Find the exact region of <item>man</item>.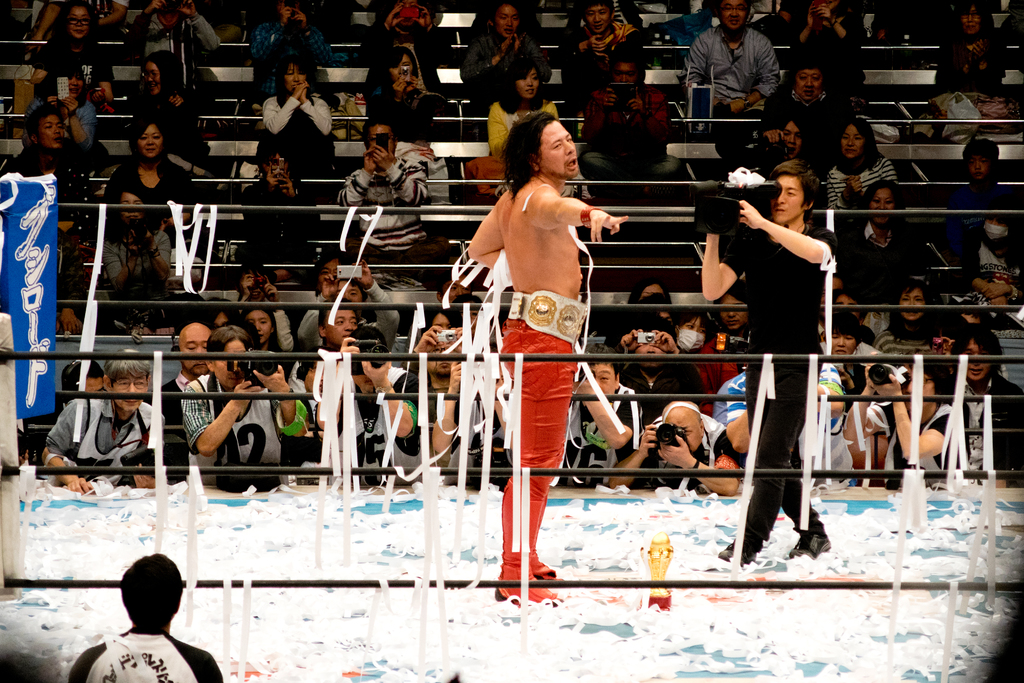
Exact region: bbox(611, 403, 742, 497).
